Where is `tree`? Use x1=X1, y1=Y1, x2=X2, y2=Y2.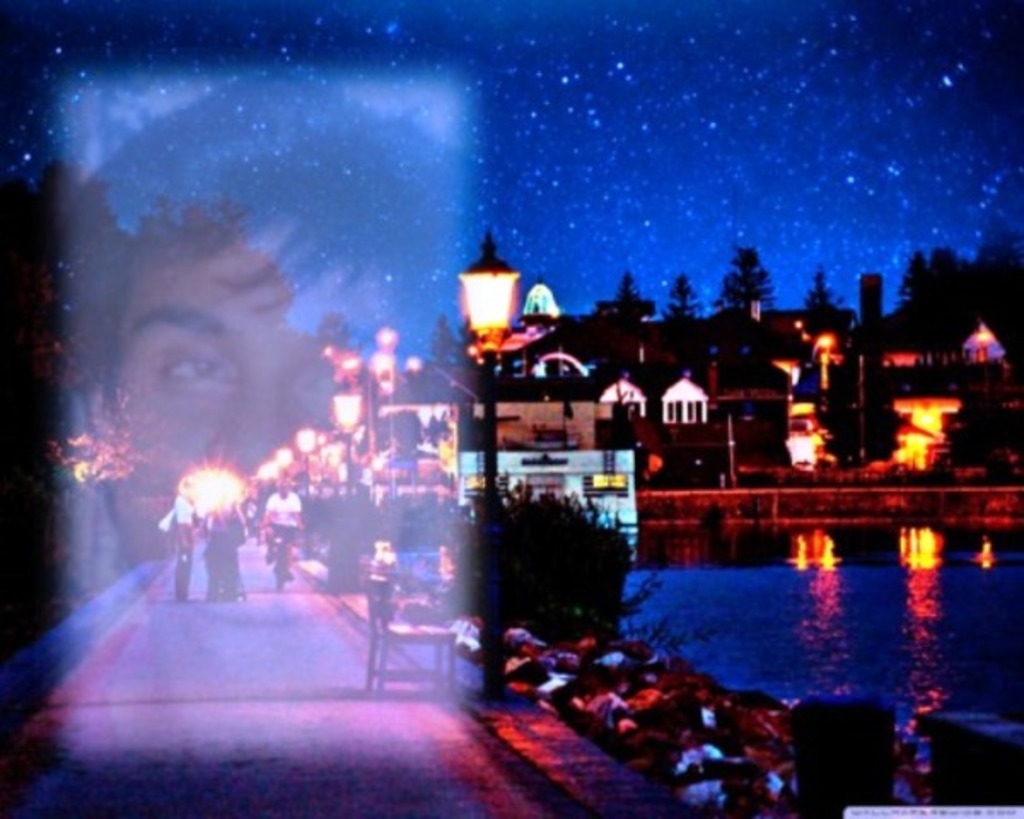
x1=592, y1=268, x2=654, y2=341.
